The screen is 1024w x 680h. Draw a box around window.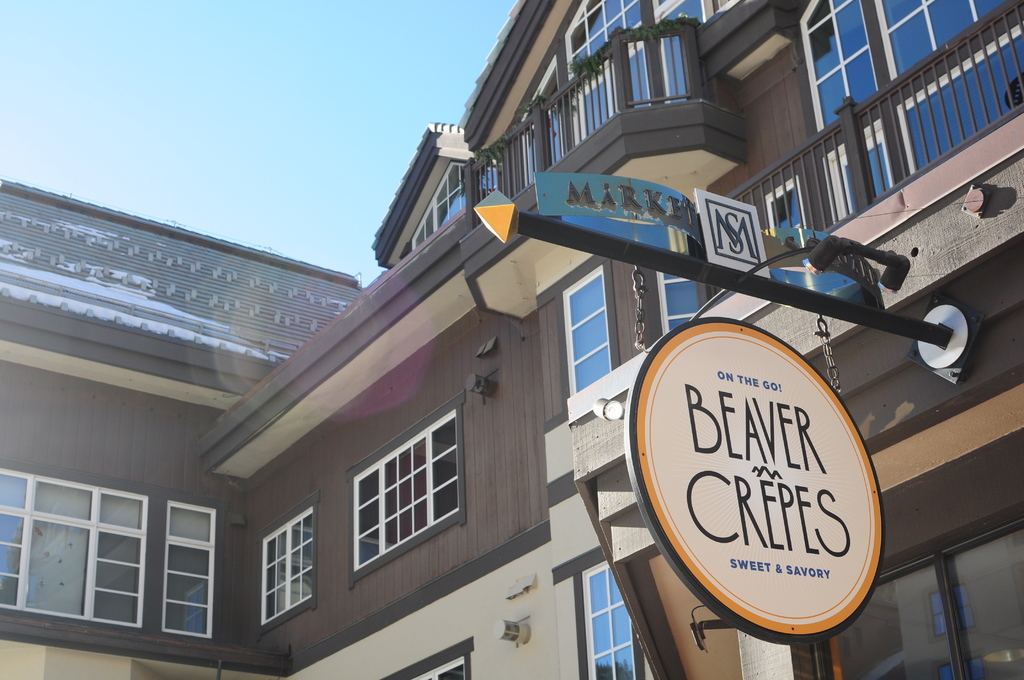
[x1=351, y1=398, x2=465, y2=583].
